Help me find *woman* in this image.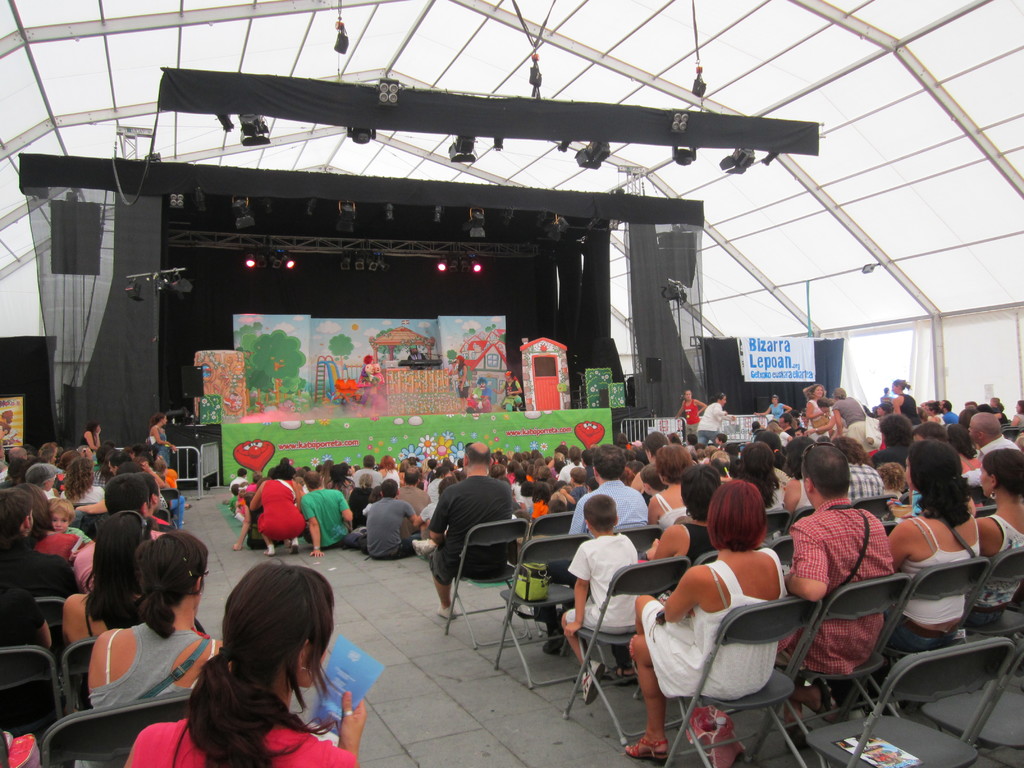
Found it: (left=643, top=442, right=698, bottom=532).
